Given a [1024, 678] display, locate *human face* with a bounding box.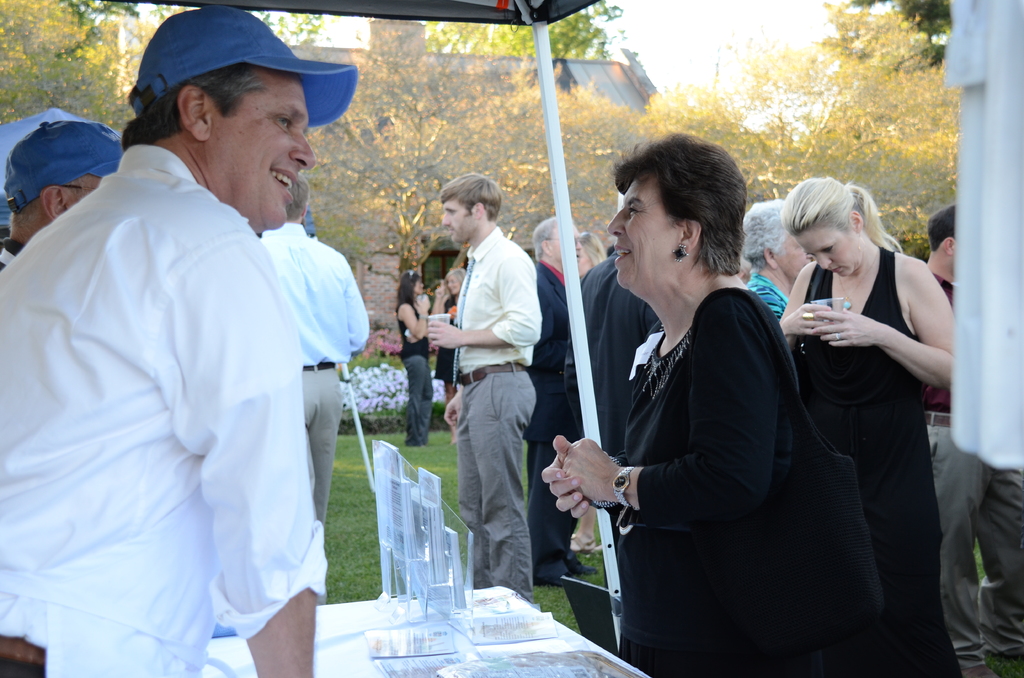
Located: Rect(445, 277, 458, 293).
